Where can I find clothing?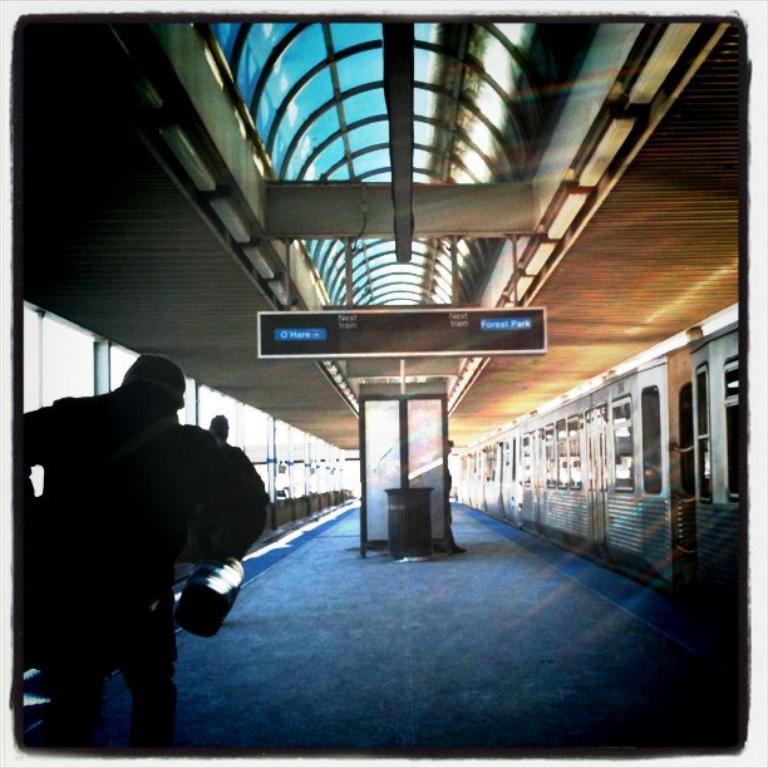
You can find it at [left=444, top=466, right=458, bottom=547].
